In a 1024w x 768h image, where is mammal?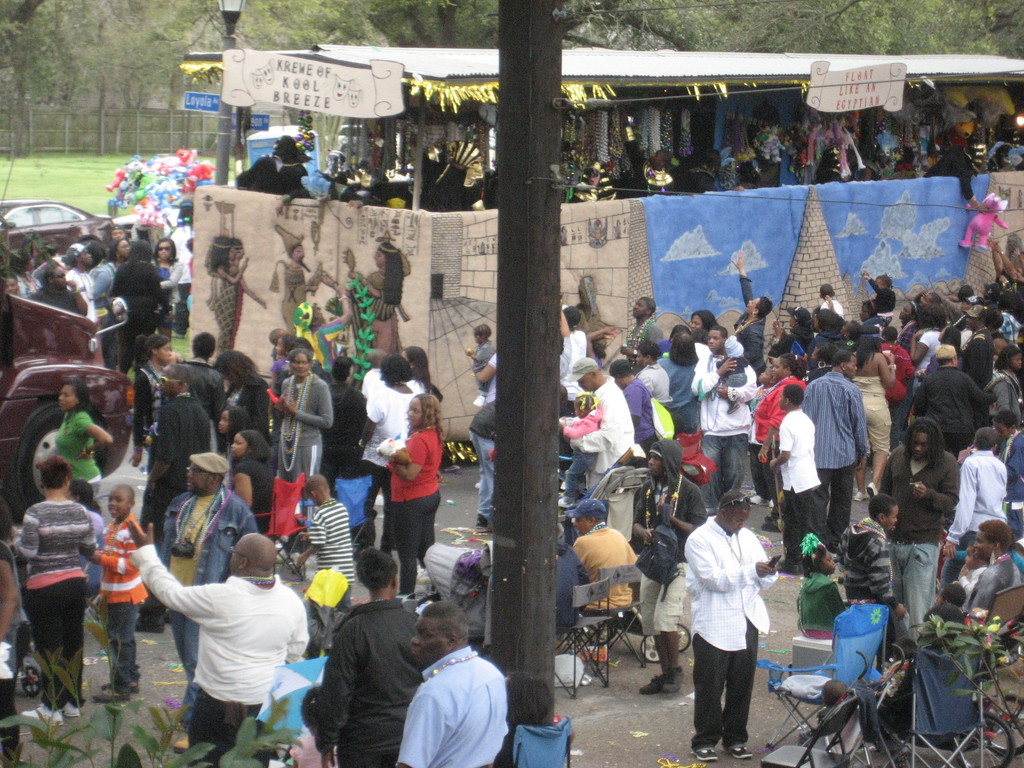
bbox=[467, 323, 489, 401].
